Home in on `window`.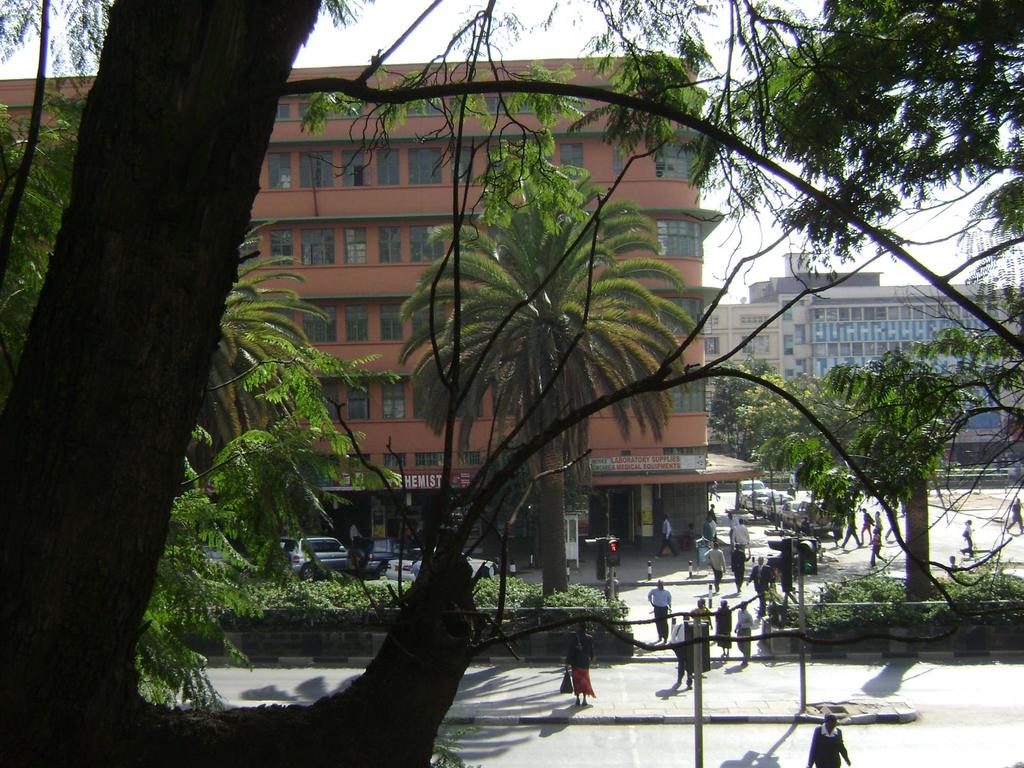
Homed in at 296:226:340:266.
